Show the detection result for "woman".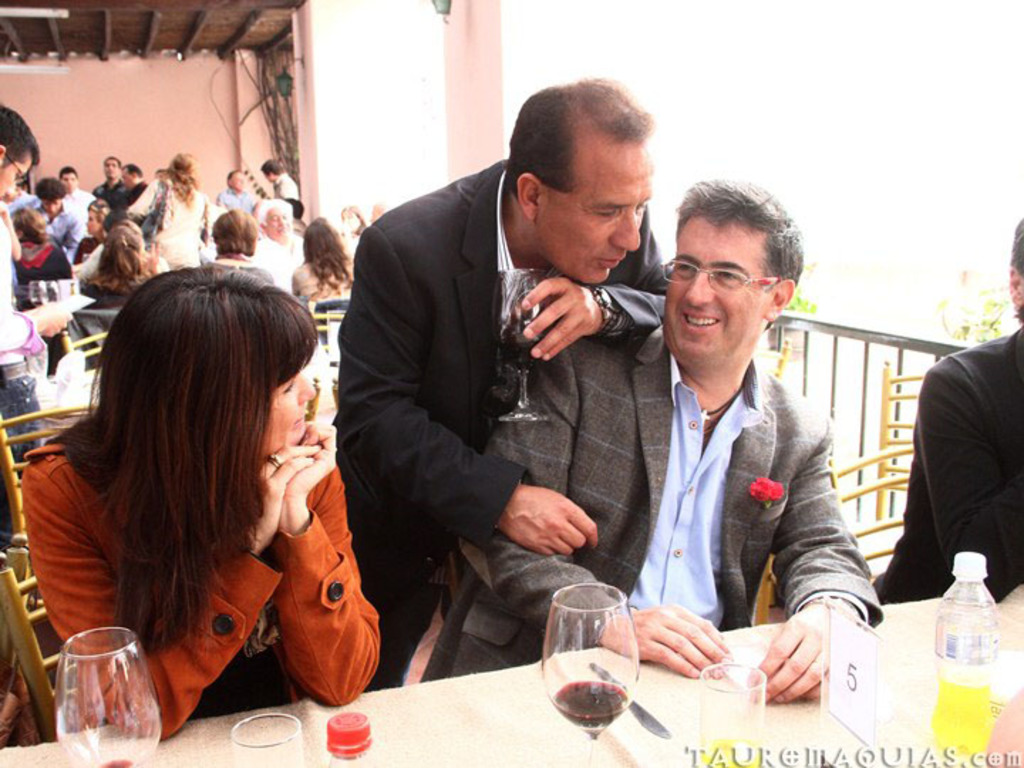
<region>286, 215, 351, 299</region>.
